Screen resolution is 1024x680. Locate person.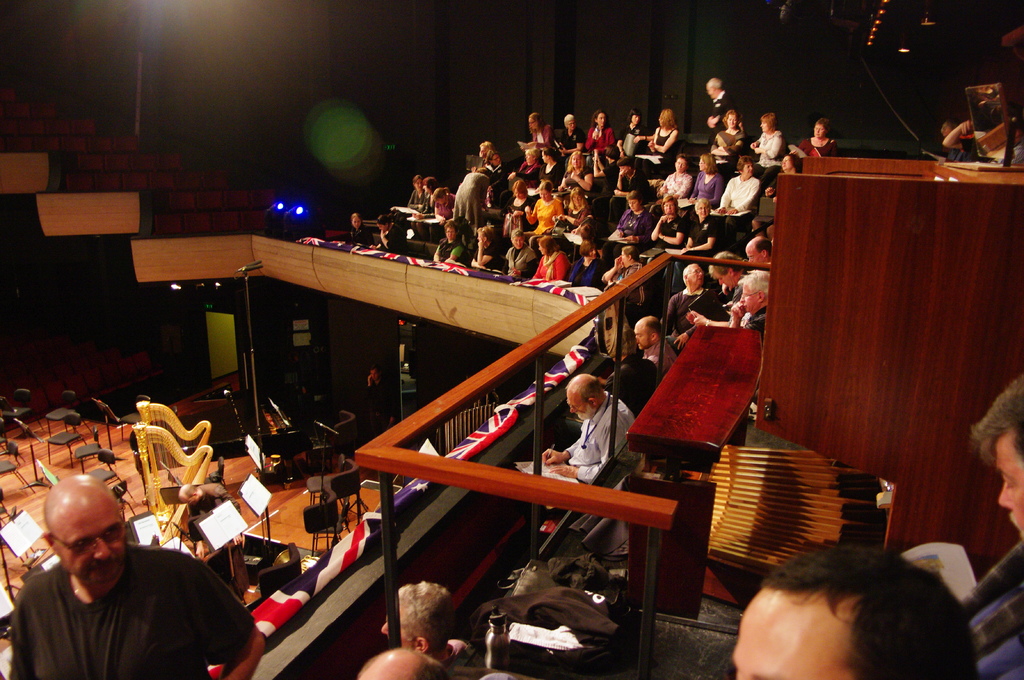
l=953, t=363, r=1023, b=679.
